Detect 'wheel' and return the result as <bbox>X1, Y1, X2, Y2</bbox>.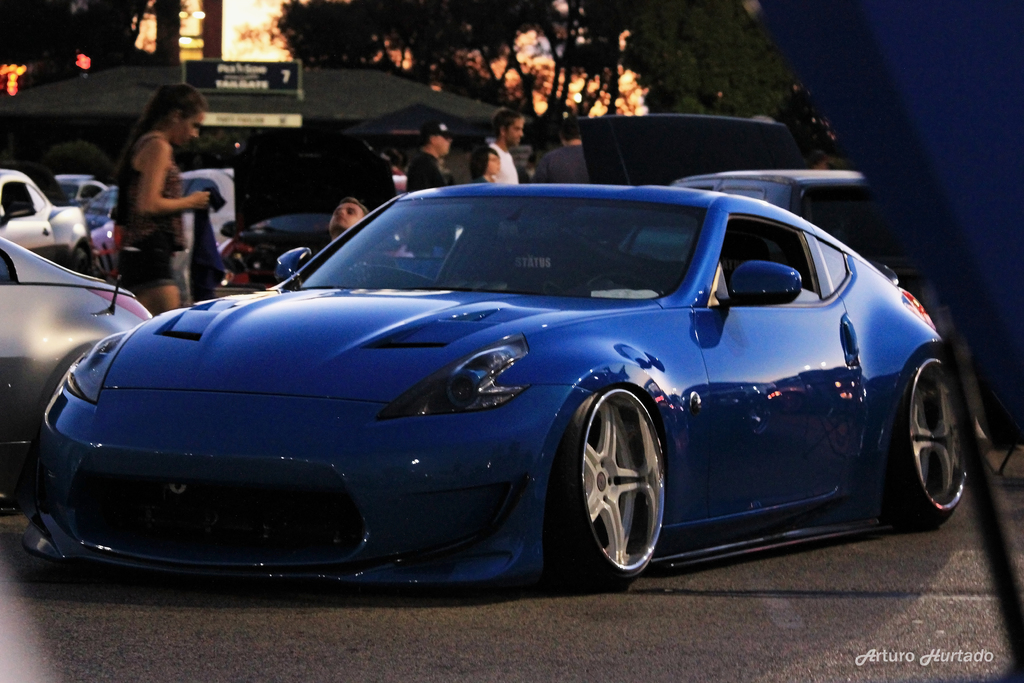
<bbox>572, 384, 676, 592</bbox>.
